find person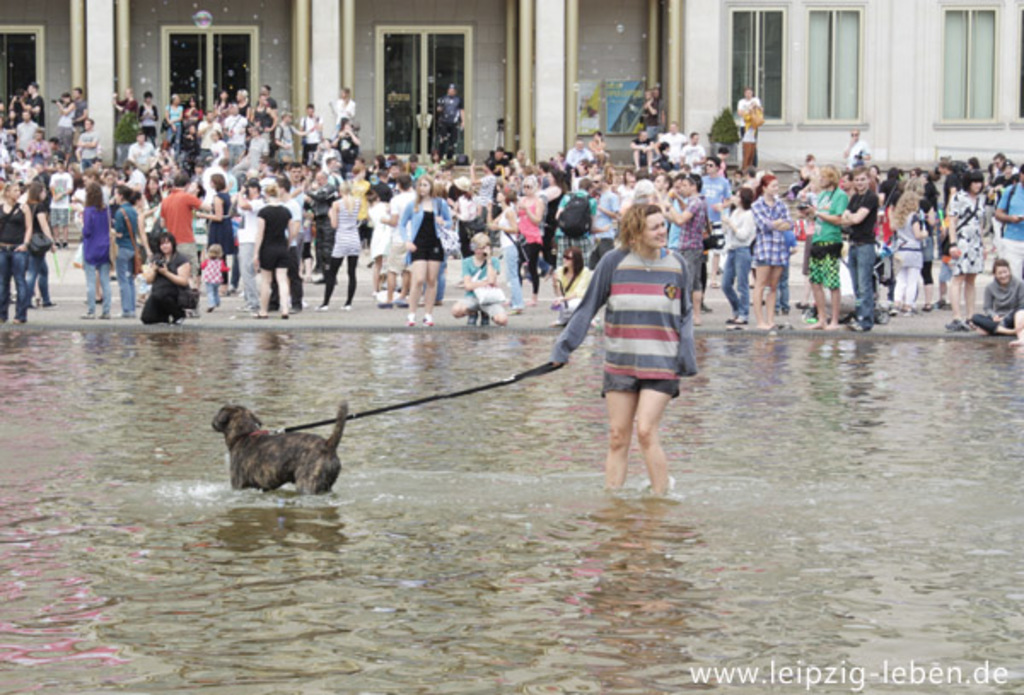
x1=585 y1=131 x2=626 y2=178
